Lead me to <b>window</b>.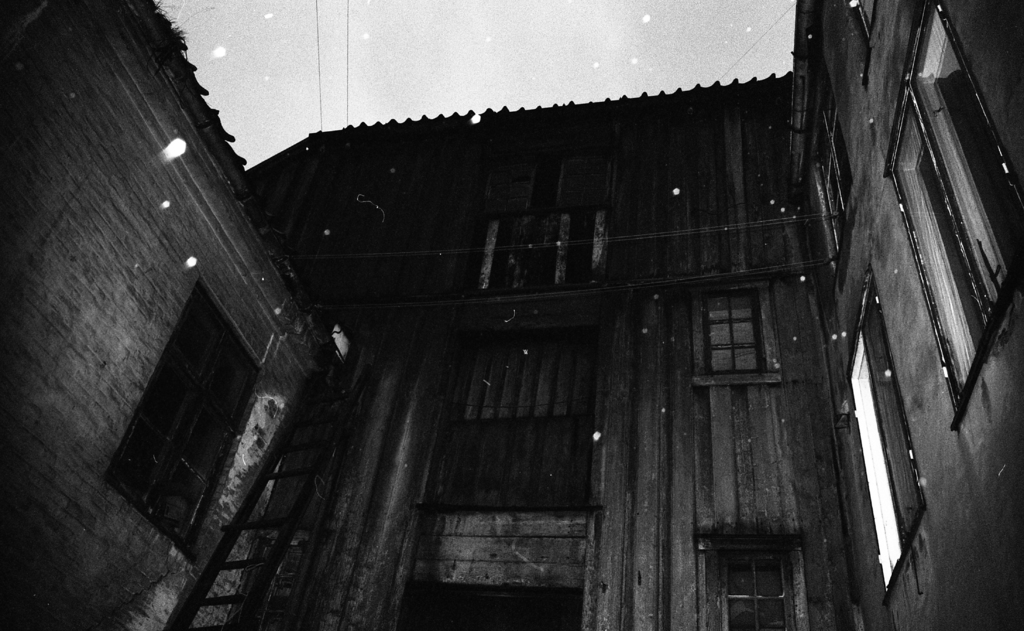
Lead to l=481, t=207, r=604, b=285.
